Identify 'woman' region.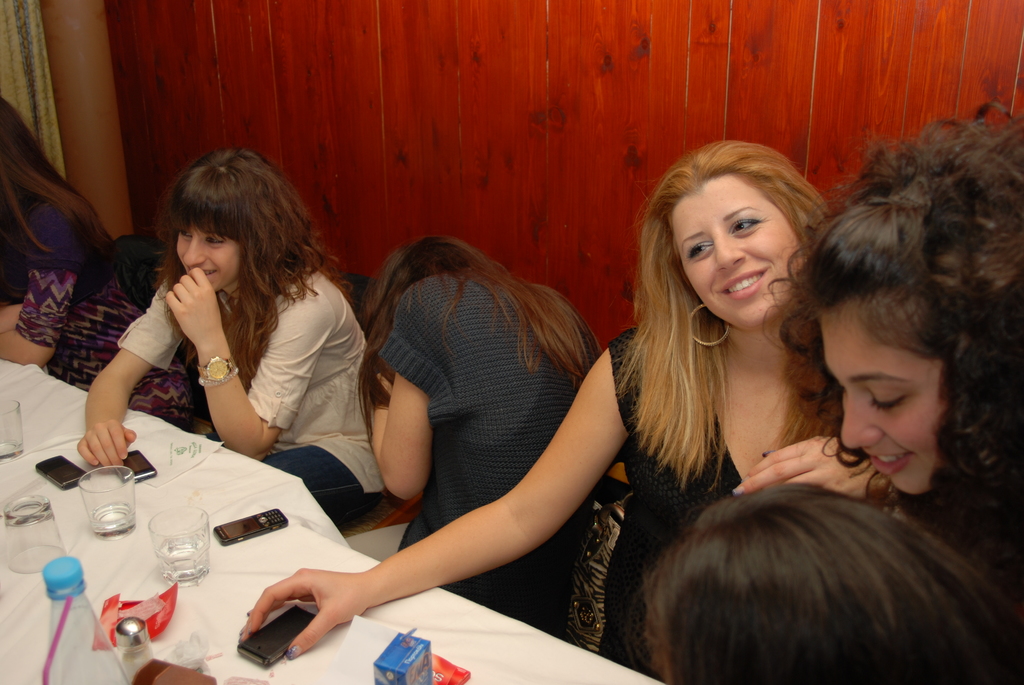
Region: [left=76, top=148, right=404, bottom=525].
